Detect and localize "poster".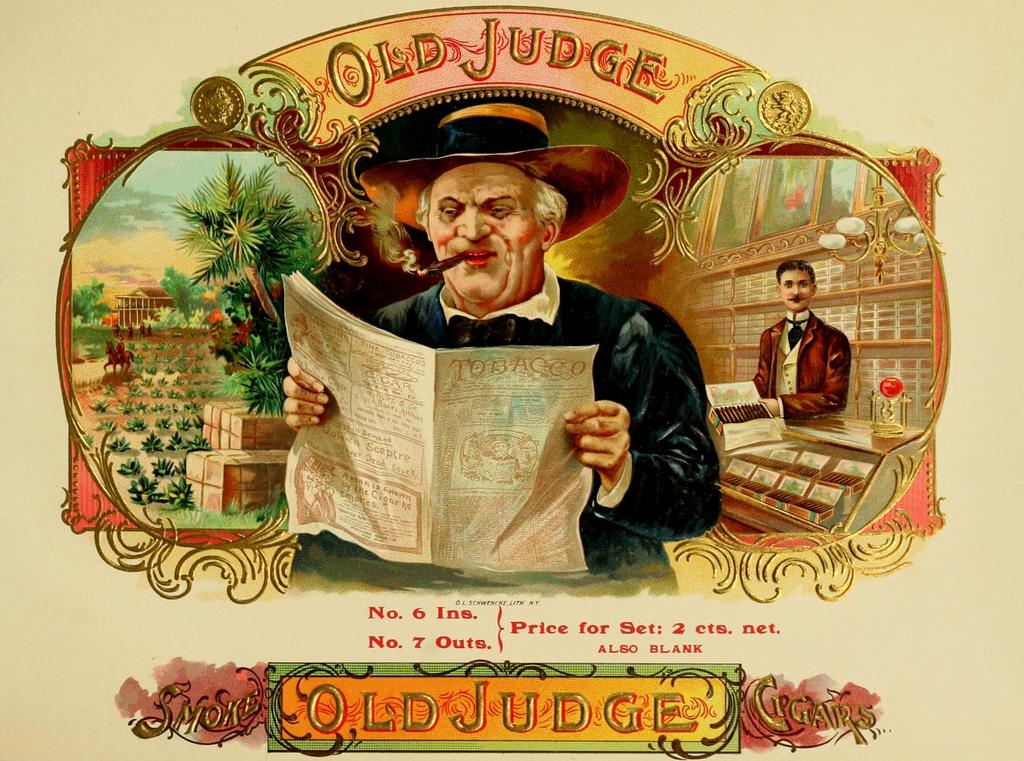
Localized at 0/0/1023/760.
